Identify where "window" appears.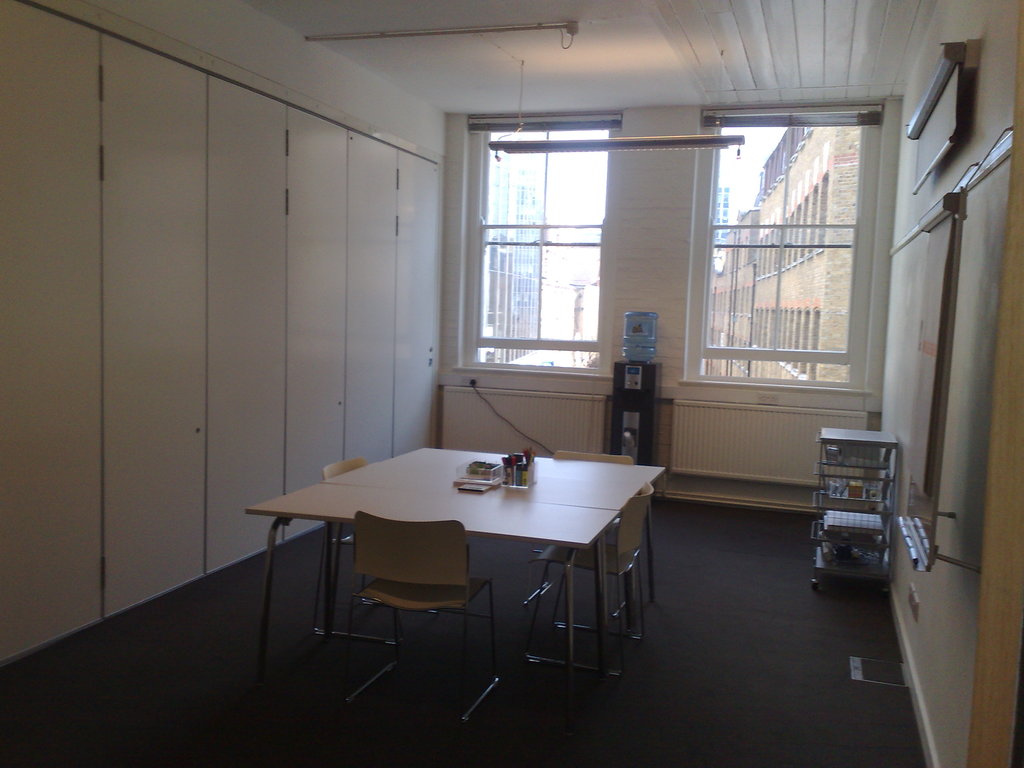
Appears at {"x1": 467, "y1": 124, "x2": 614, "y2": 378}.
